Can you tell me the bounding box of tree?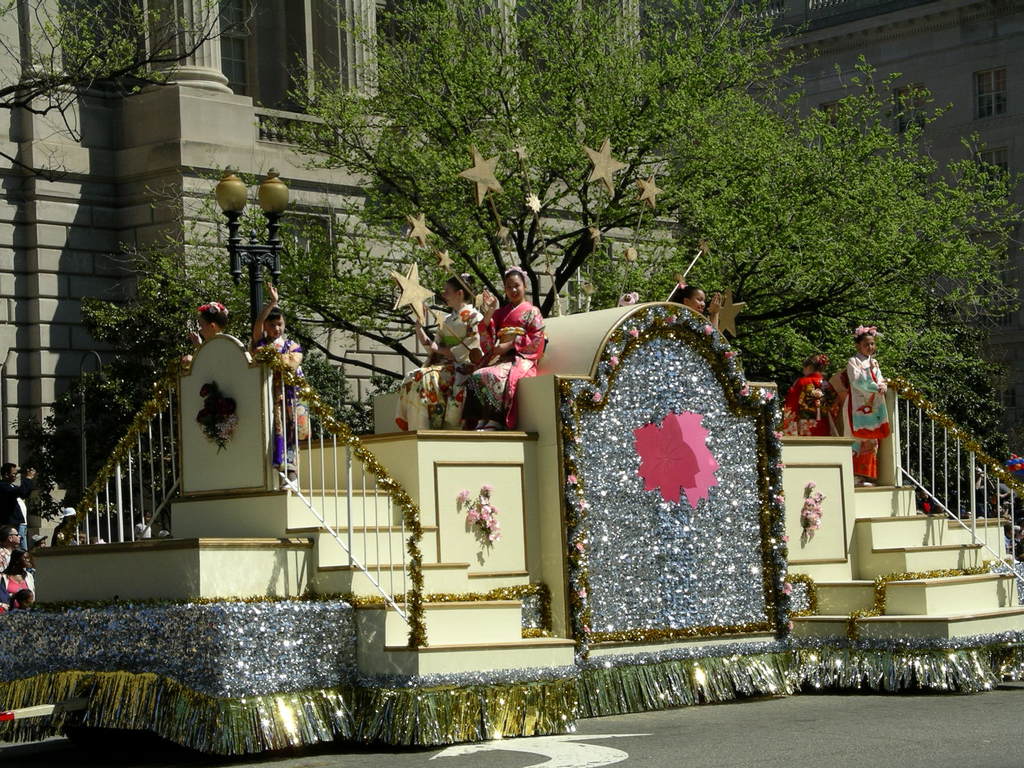
76:0:1014:433.
